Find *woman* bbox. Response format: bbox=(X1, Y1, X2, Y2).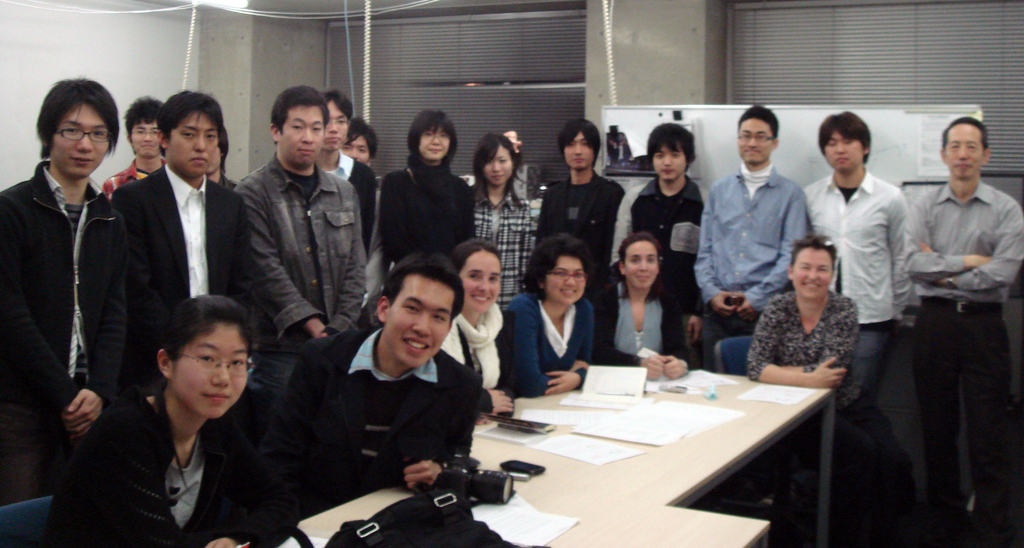
bbox=(504, 236, 613, 392).
